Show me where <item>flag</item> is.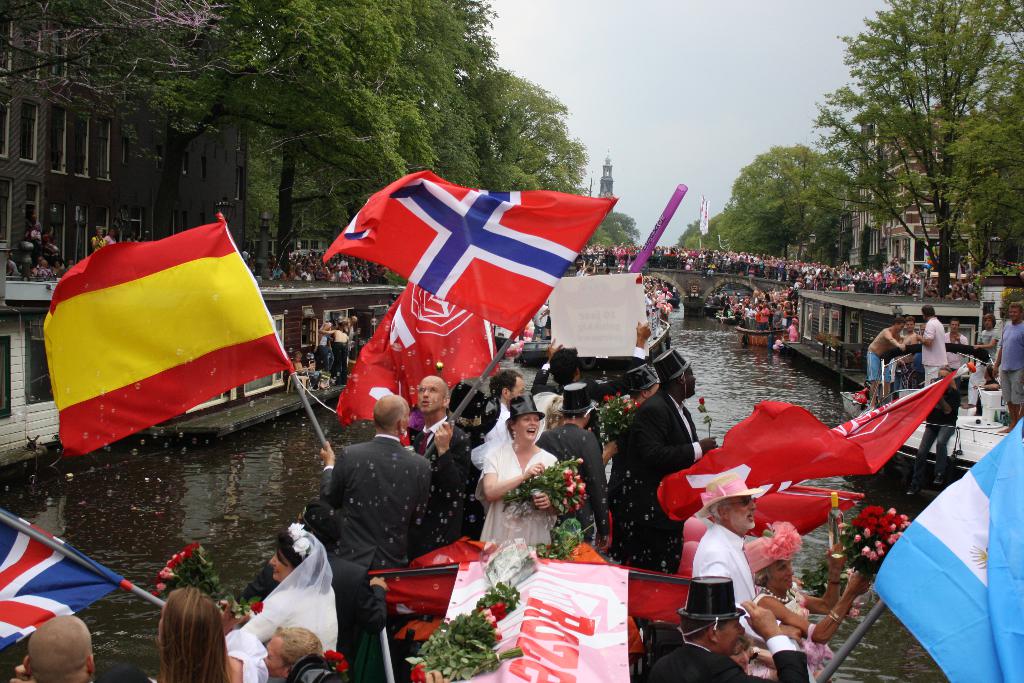
<item>flag</item> is at [42, 219, 293, 460].
